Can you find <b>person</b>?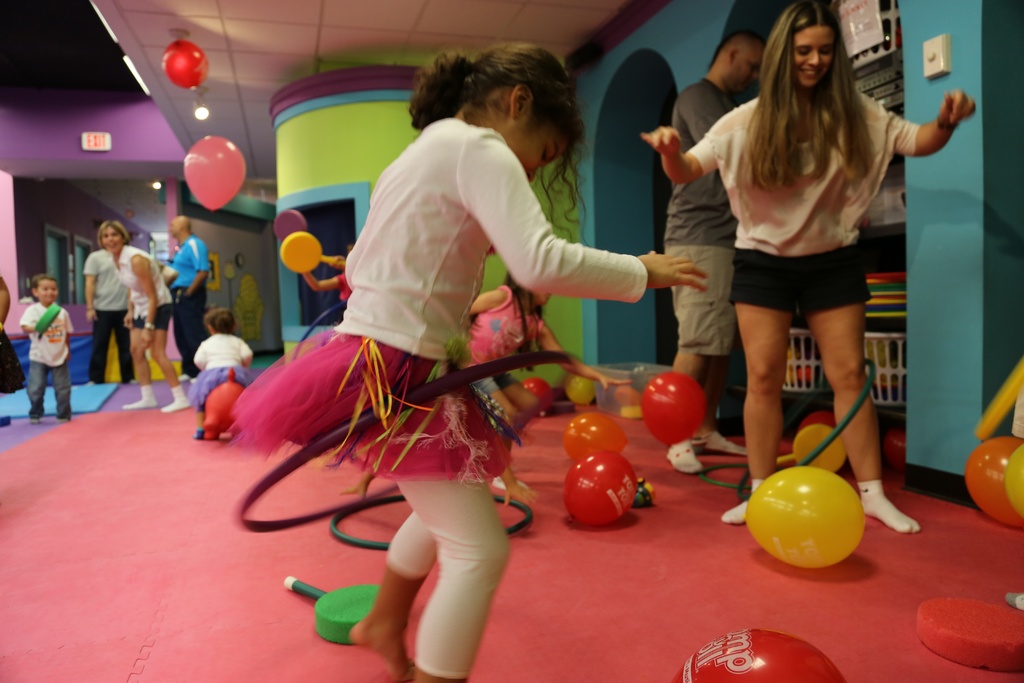
Yes, bounding box: Rect(168, 212, 211, 378).
